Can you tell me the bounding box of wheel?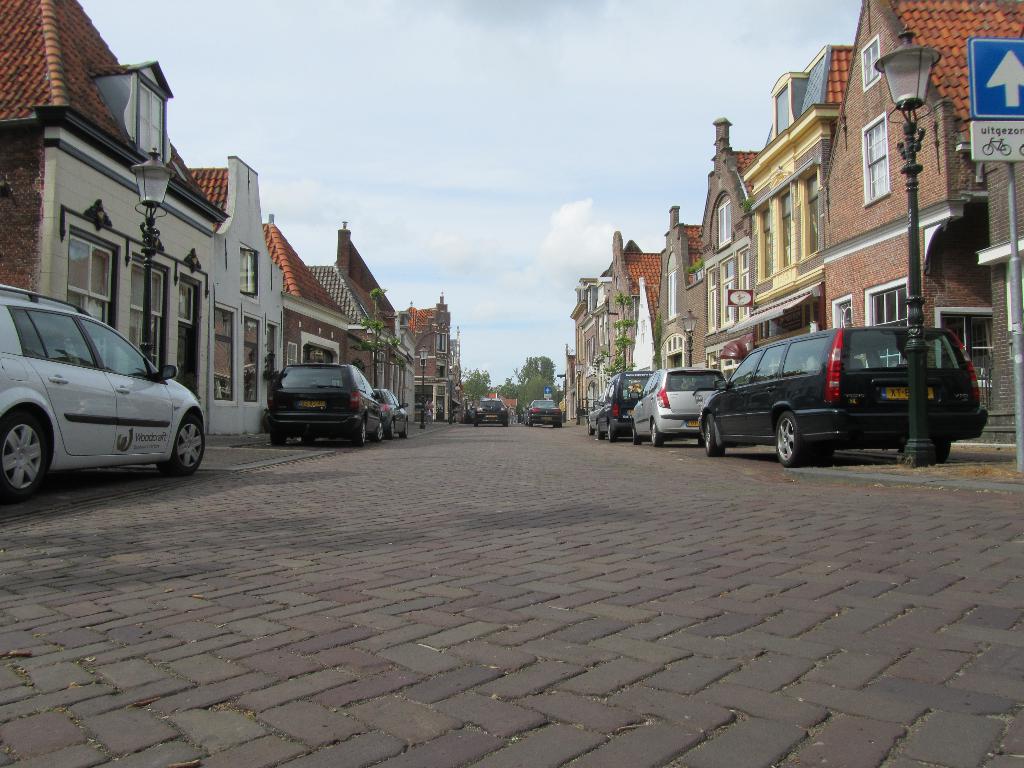
{"left": 399, "top": 422, "right": 407, "bottom": 438}.
